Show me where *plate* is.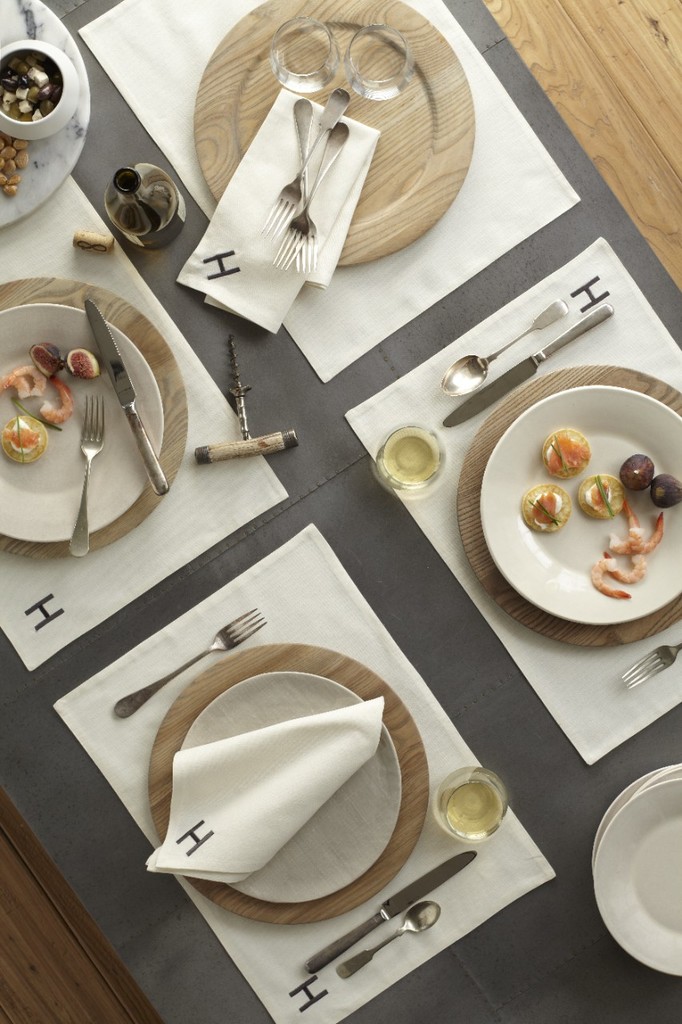
*plate* is at region(595, 767, 681, 971).
